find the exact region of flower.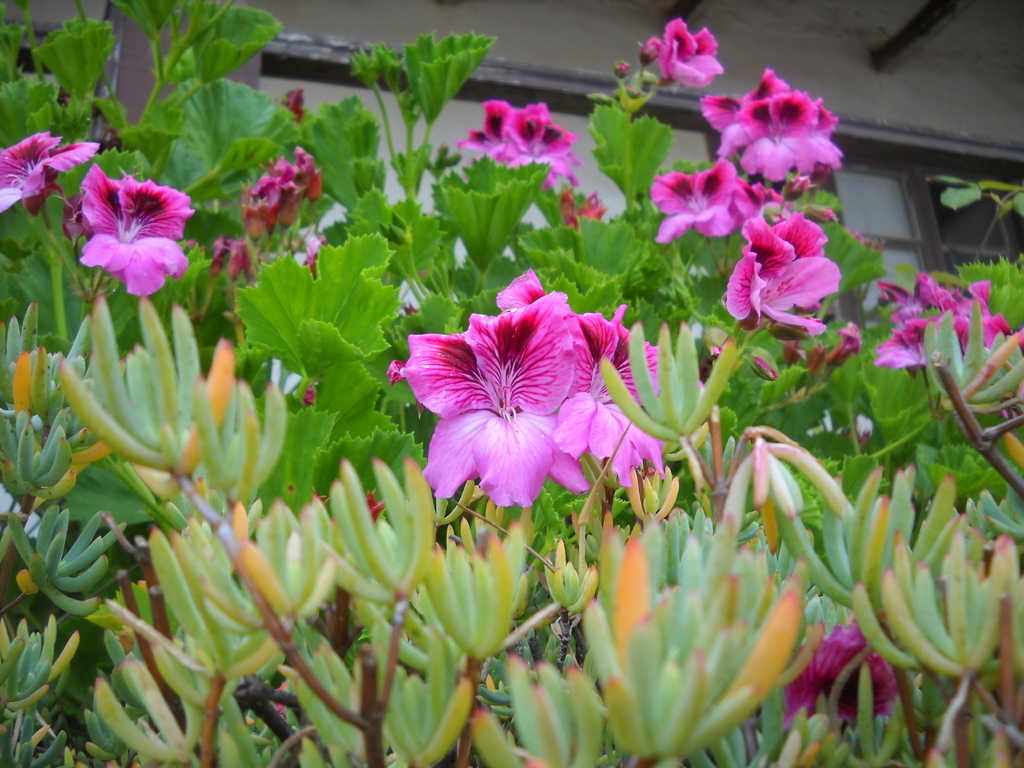
Exact region: (779,616,898,737).
